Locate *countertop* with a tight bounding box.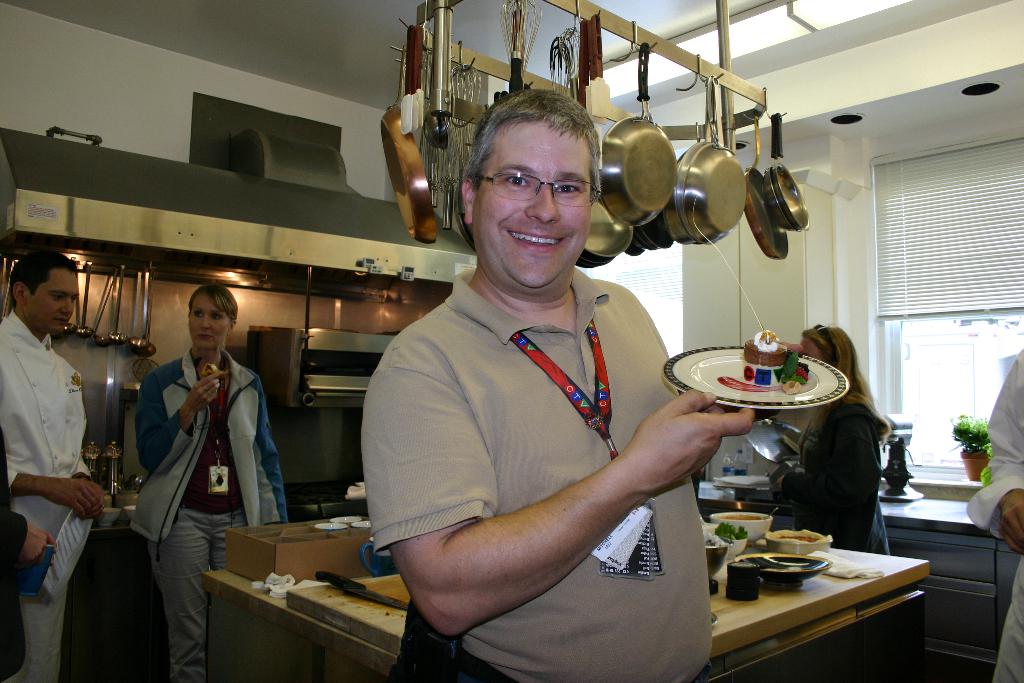
695,490,1020,682.
